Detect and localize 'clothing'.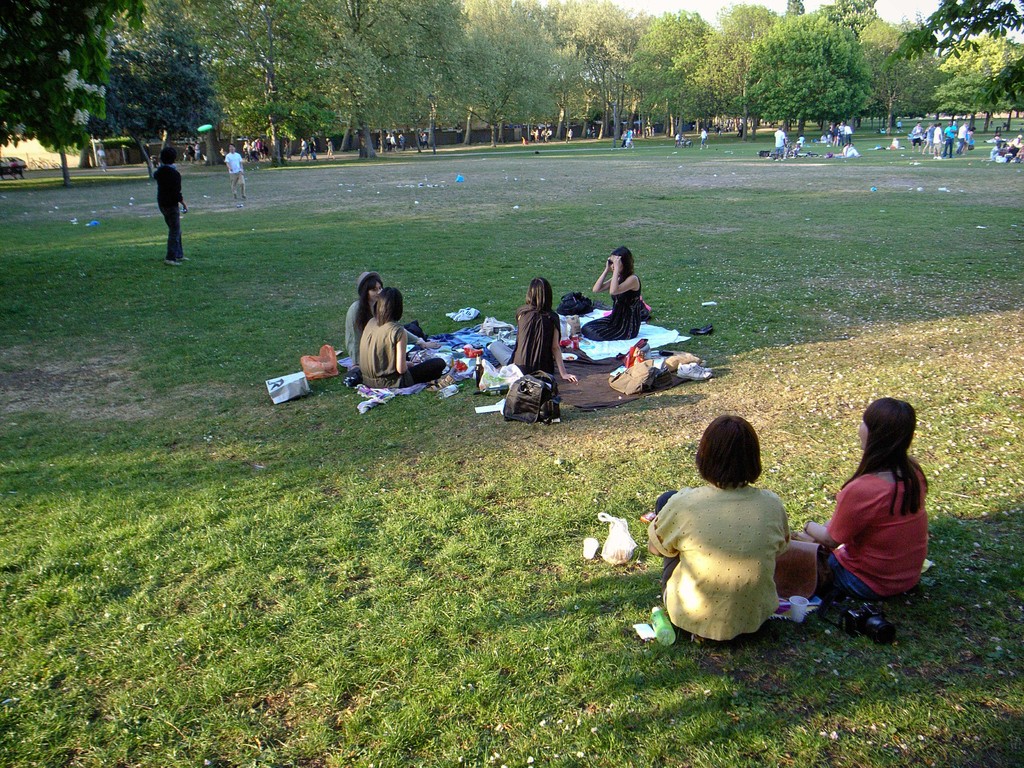
Localized at detection(150, 170, 179, 262).
